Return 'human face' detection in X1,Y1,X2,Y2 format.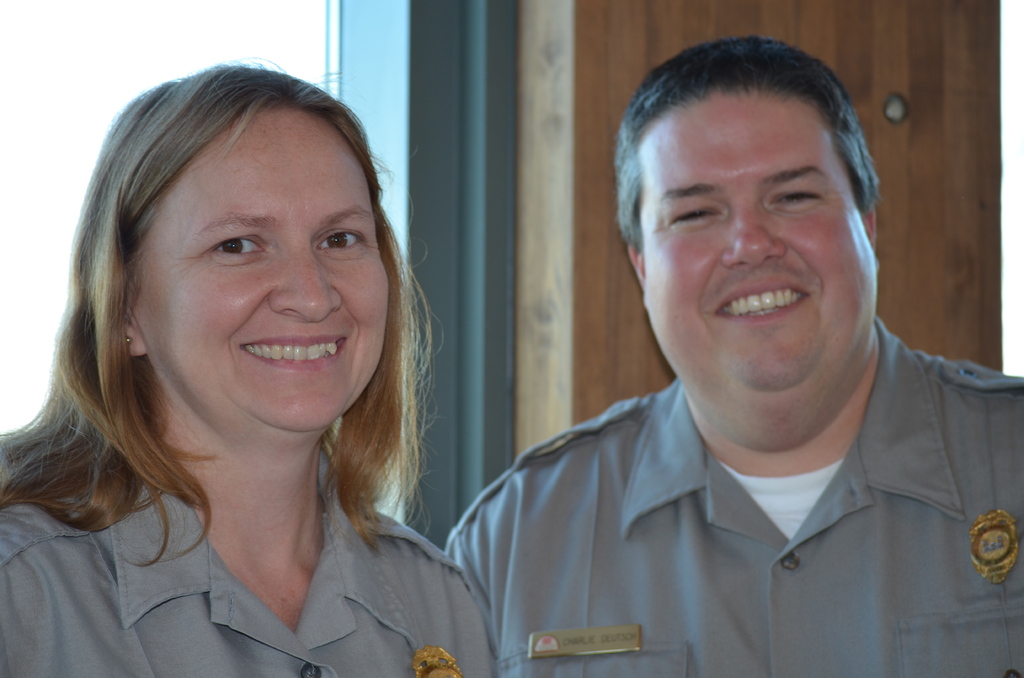
136,117,390,433.
